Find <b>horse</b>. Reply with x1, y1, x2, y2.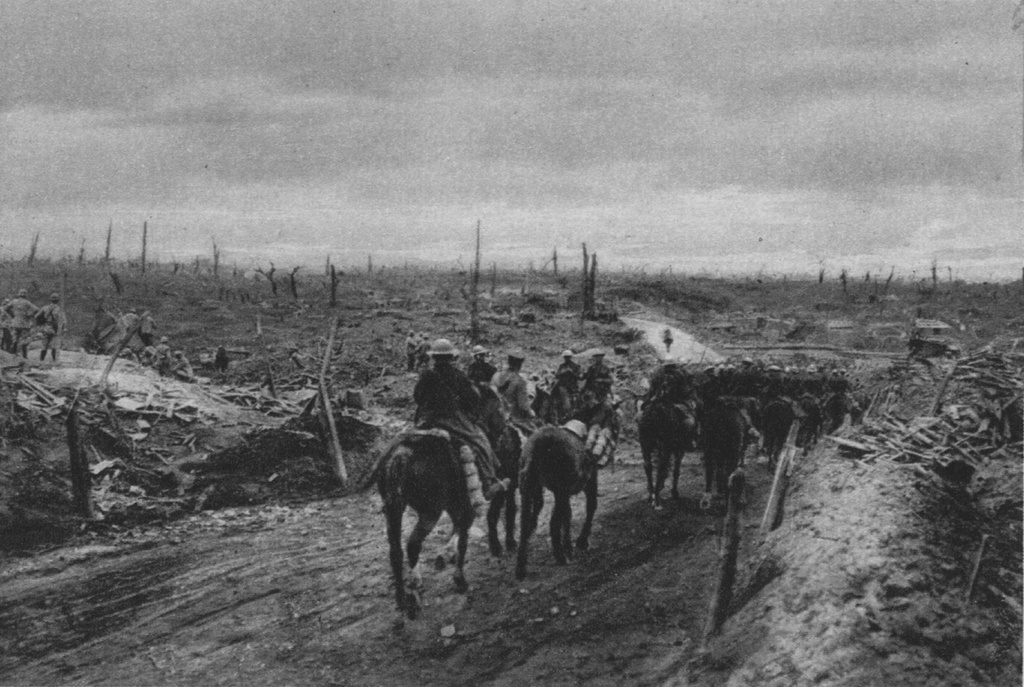
756, 389, 796, 472.
